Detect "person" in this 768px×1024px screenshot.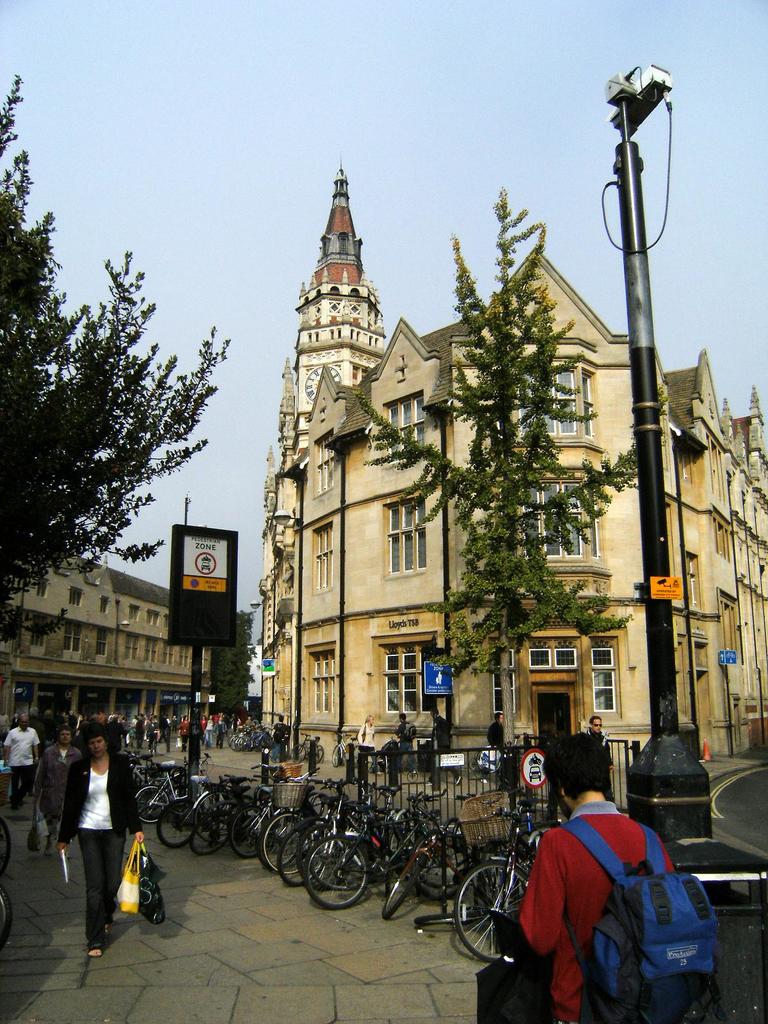
Detection: select_region(516, 731, 675, 1023).
